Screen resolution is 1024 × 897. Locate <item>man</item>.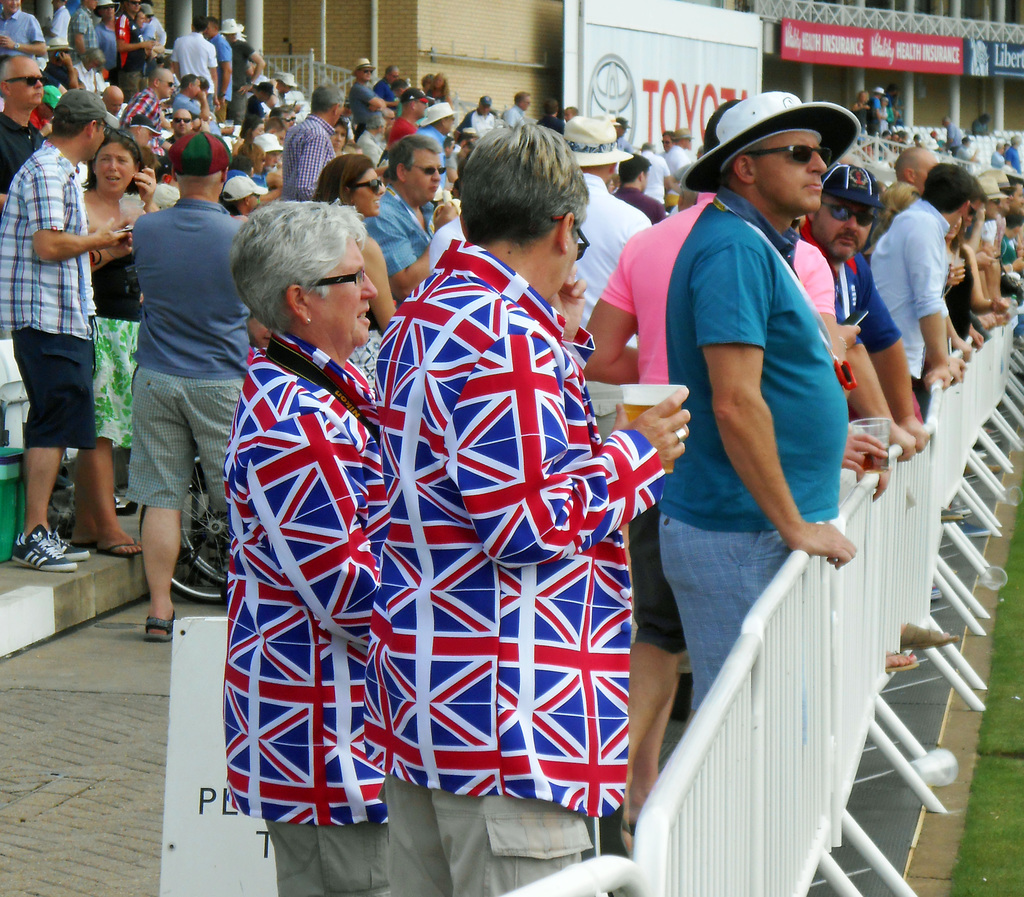
box(611, 154, 666, 223).
